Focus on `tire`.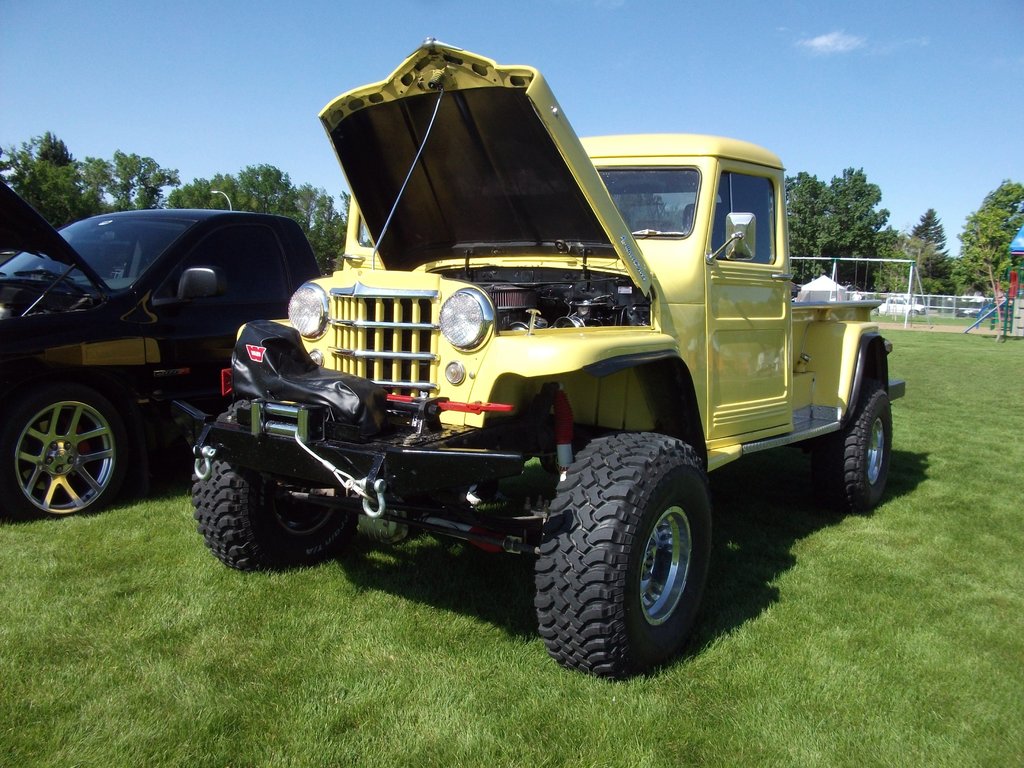
Focused at [908,310,918,319].
